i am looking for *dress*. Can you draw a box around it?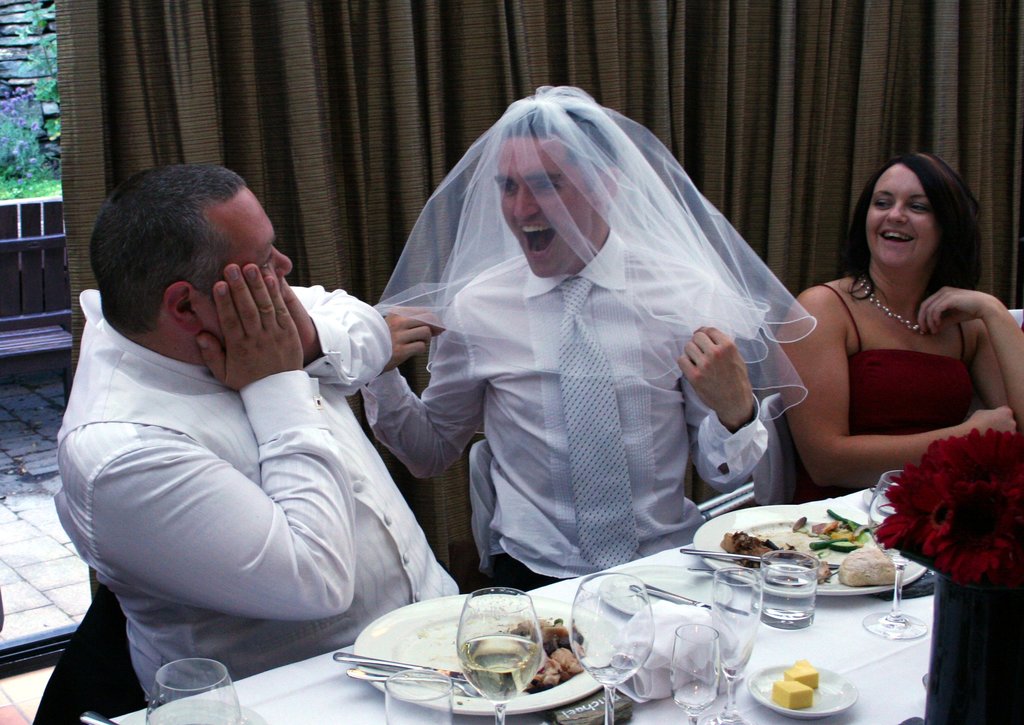
Sure, the bounding box is BBox(815, 283, 976, 505).
